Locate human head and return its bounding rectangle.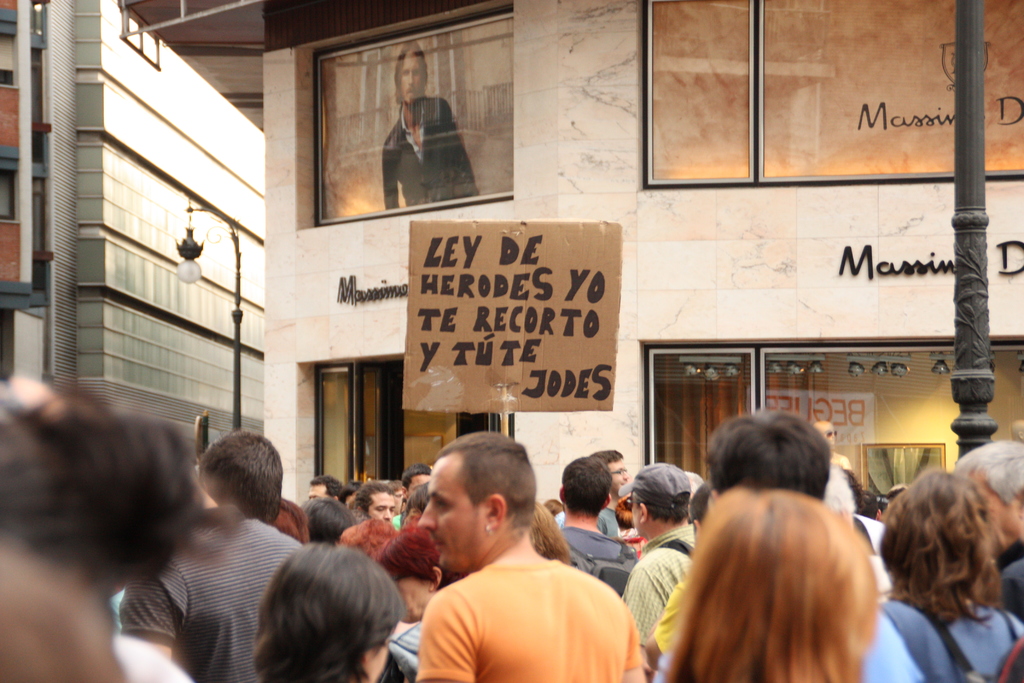
pyautogui.locateOnScreen(712, 409, 829, 504).
